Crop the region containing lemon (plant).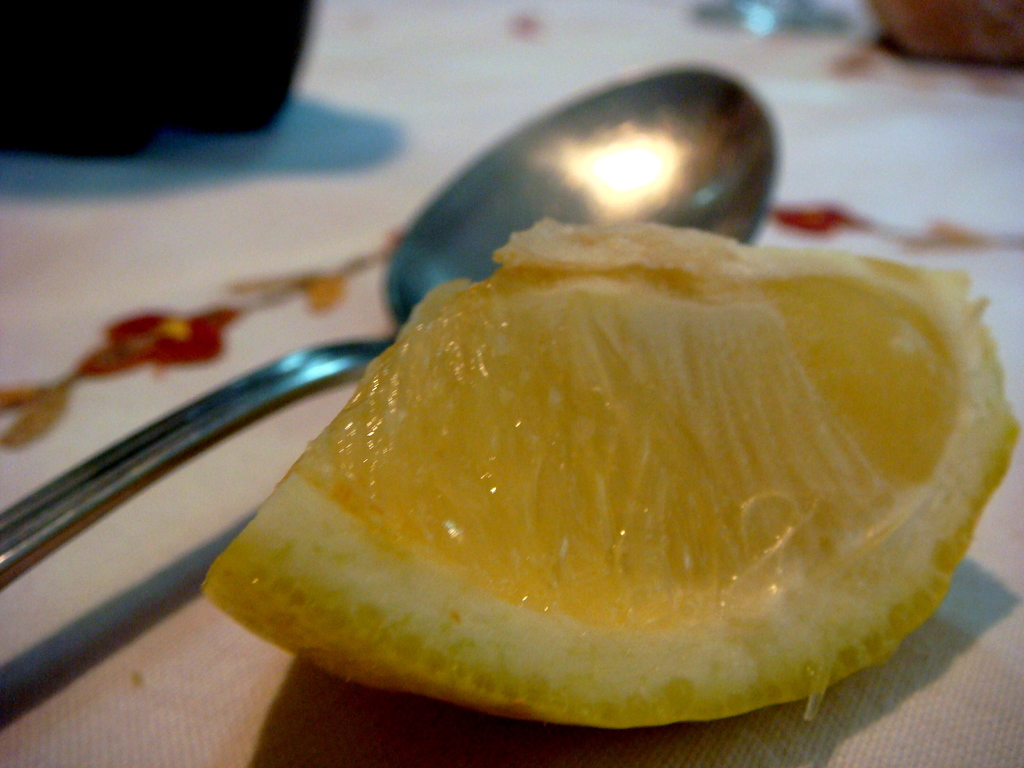
Crop region: rect(199, 213, 1023, 729).
